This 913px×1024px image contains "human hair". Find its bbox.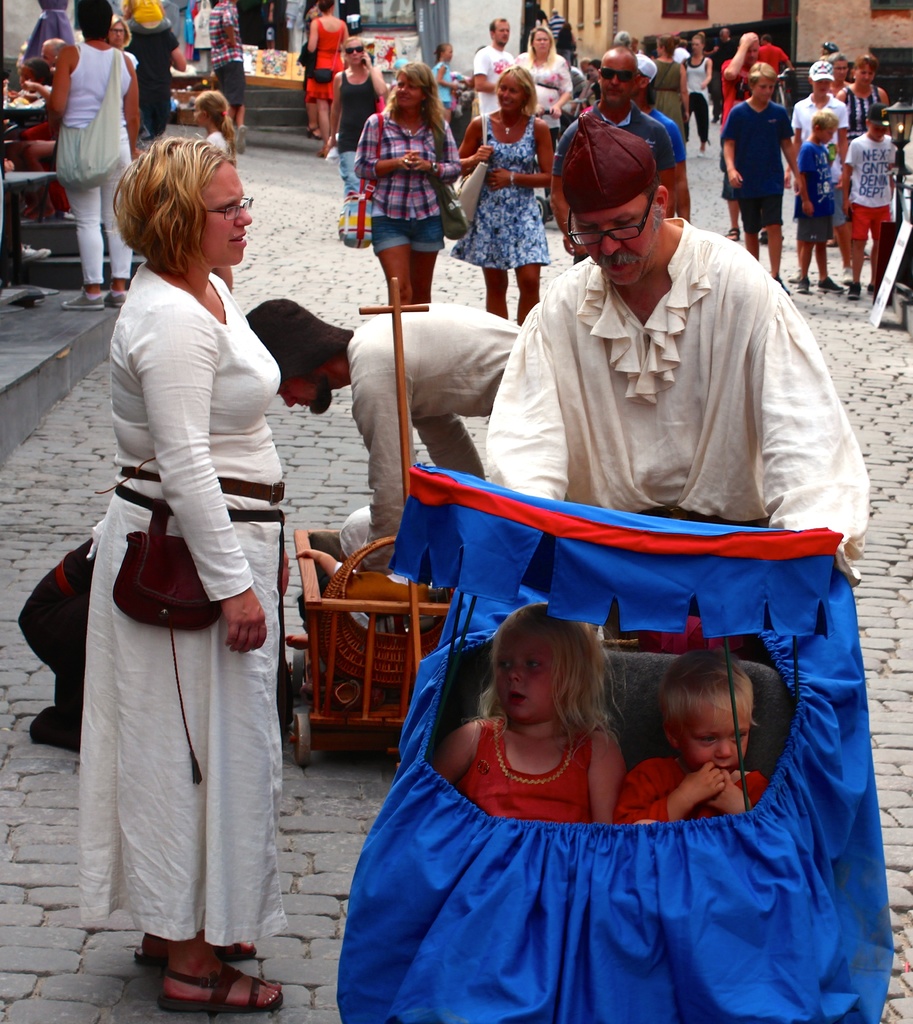
804,111,837,129.
